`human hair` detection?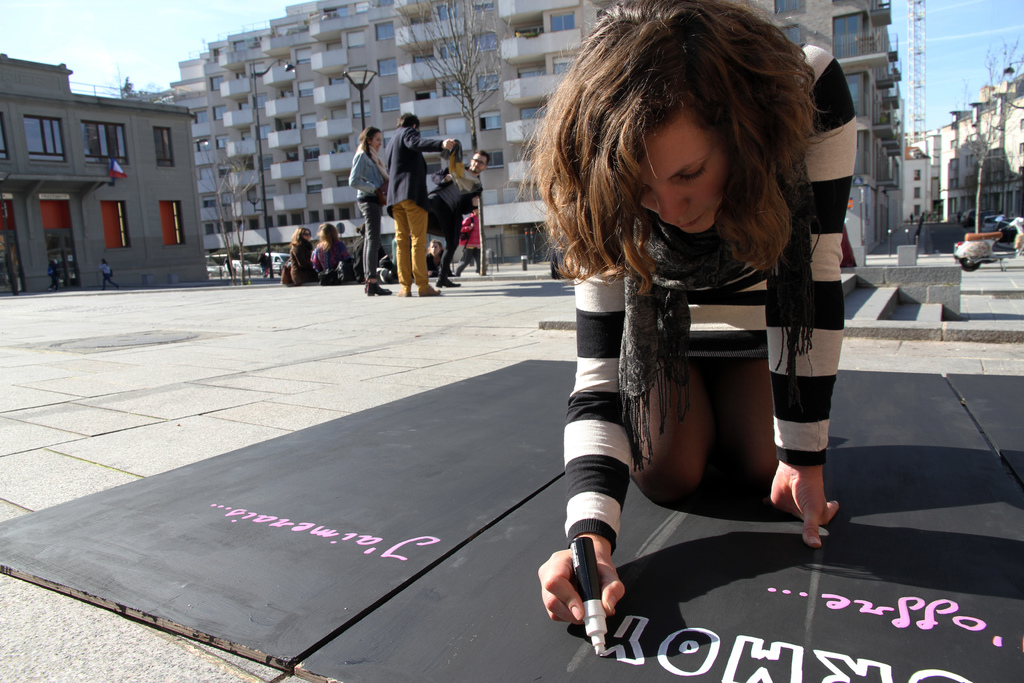
(474, 150, 489, 170)
